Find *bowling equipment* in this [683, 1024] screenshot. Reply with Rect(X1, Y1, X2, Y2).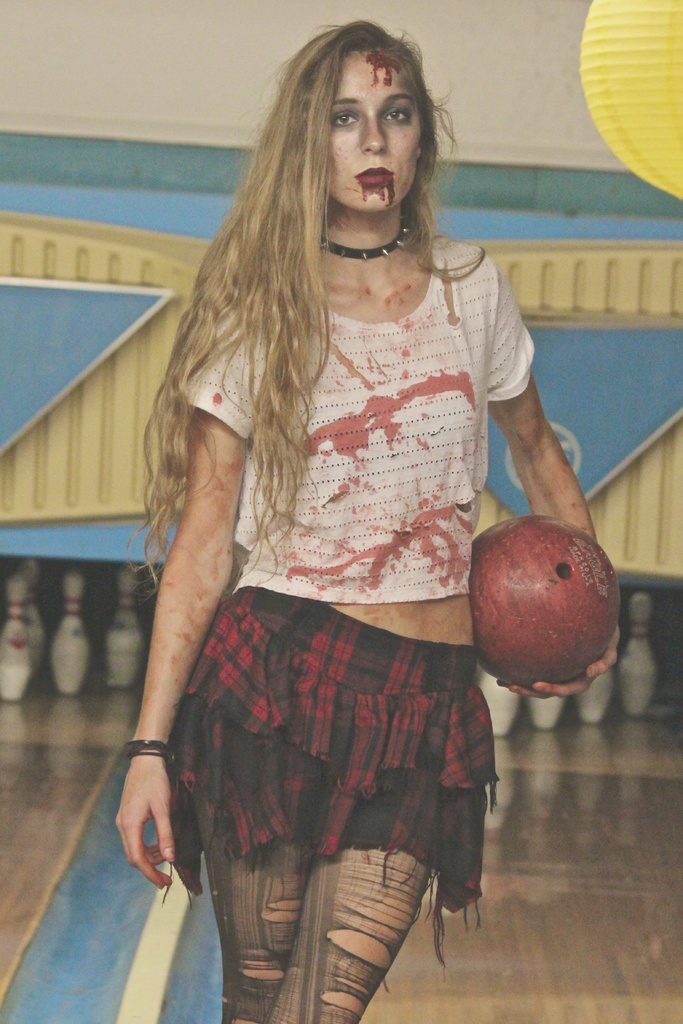
Rect(475, 514, 616, 693).
